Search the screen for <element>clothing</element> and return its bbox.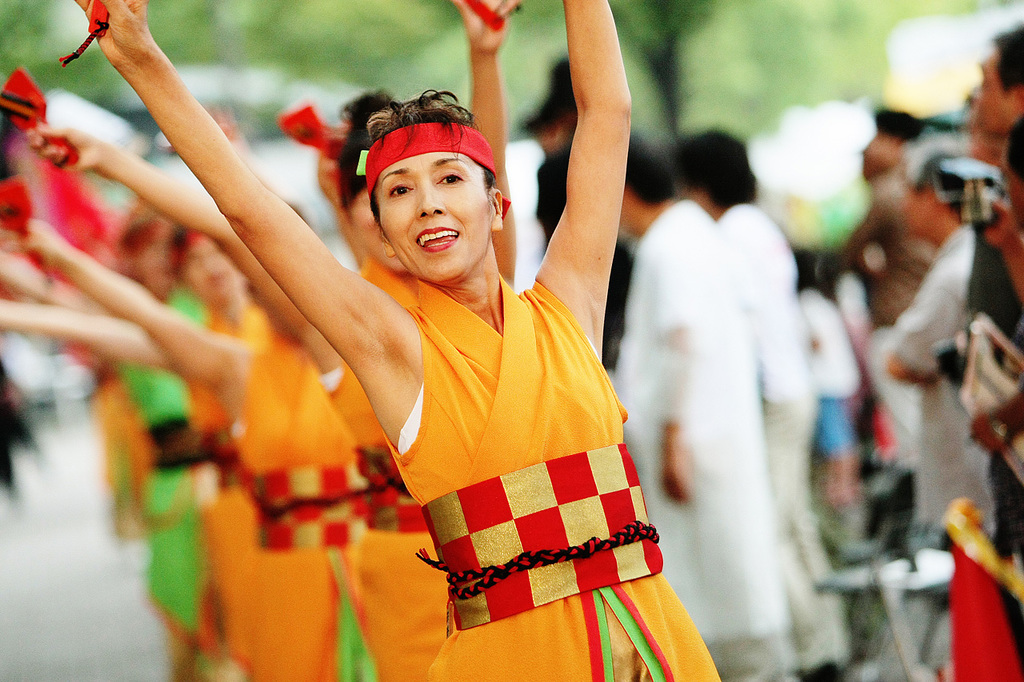
Found: crop(940, 213, 1023, 588).
